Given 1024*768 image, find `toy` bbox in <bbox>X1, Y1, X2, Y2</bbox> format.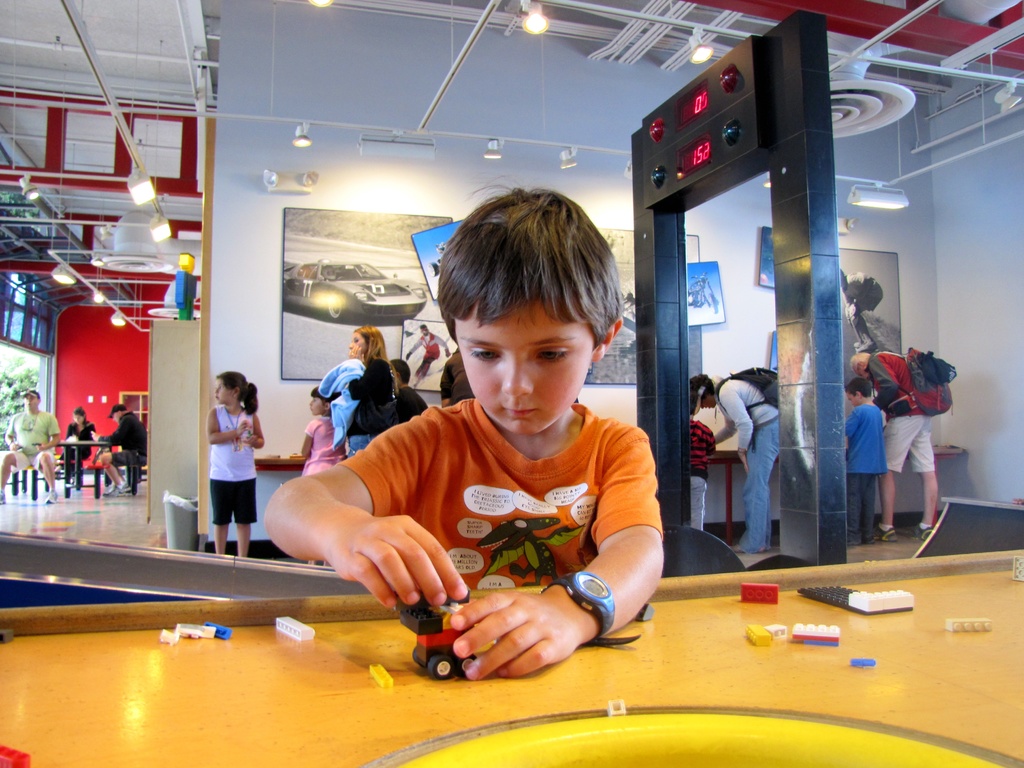
<bbox>942, 614, 988, 636</bbox>.
